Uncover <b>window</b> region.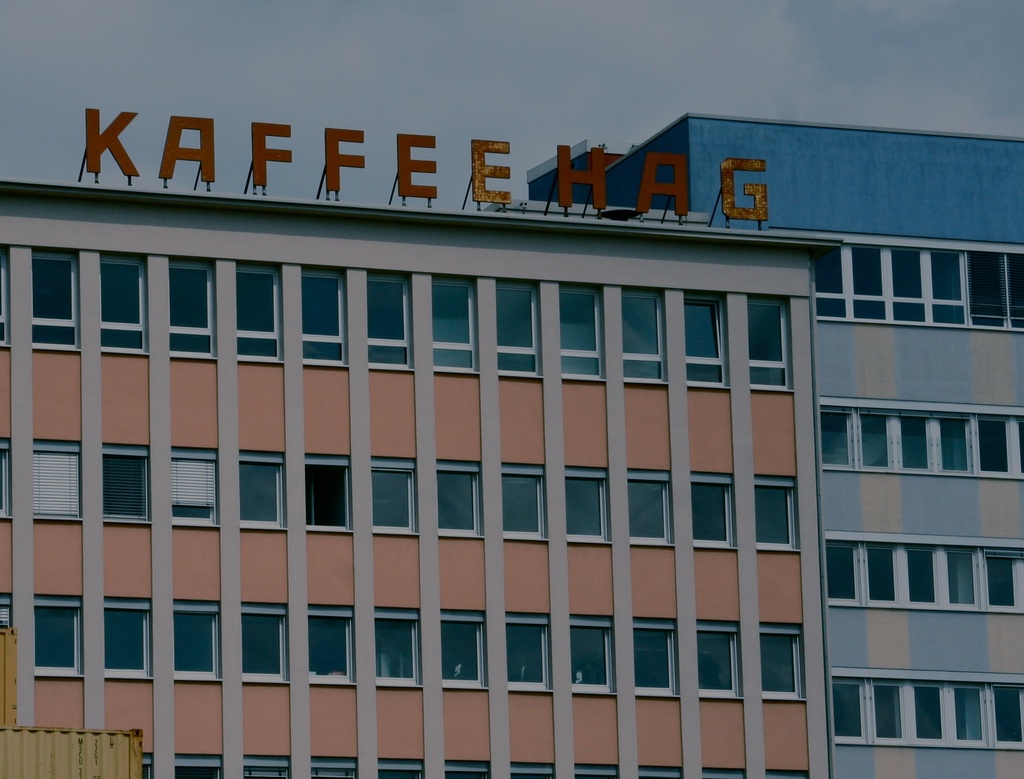
Uncovered: (left=754, top=473, right=801, bottom=550).
